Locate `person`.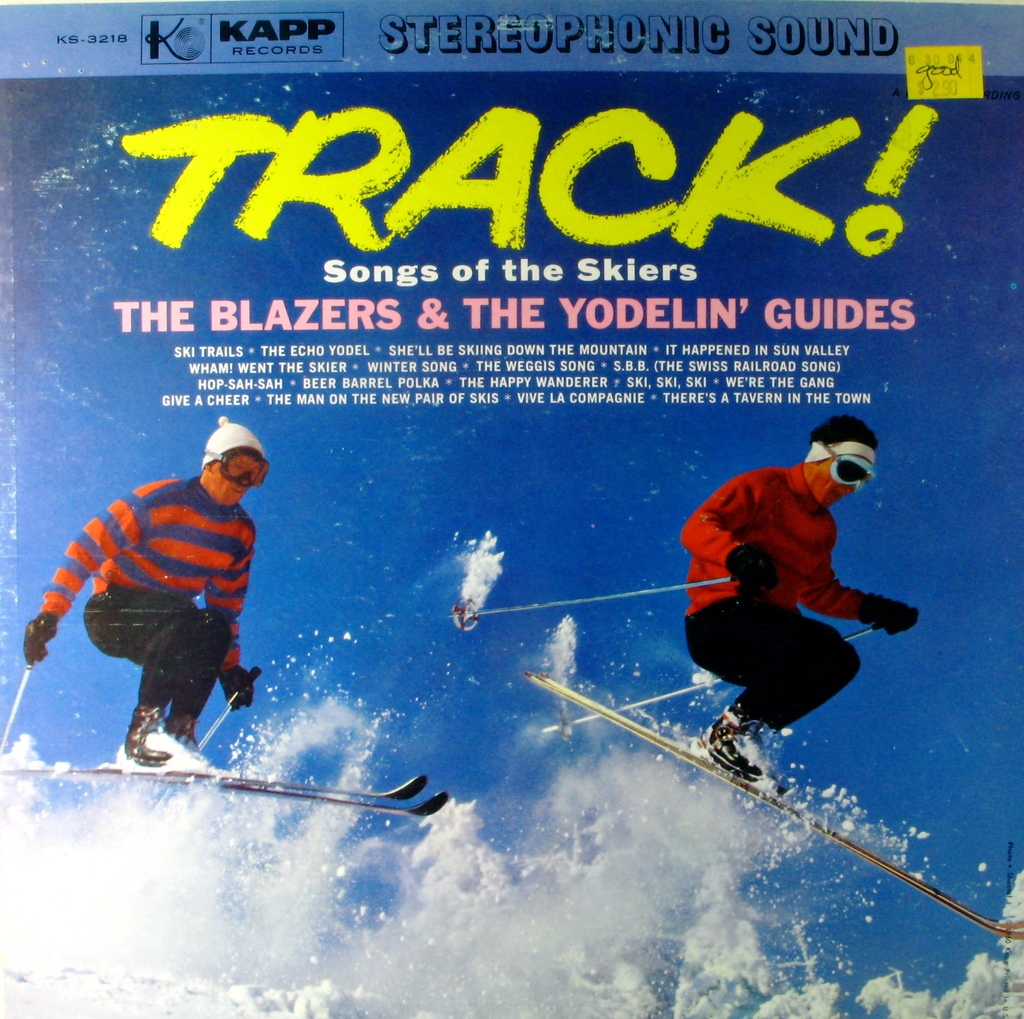
Bounding box: box(678, 413, 927, 784).
